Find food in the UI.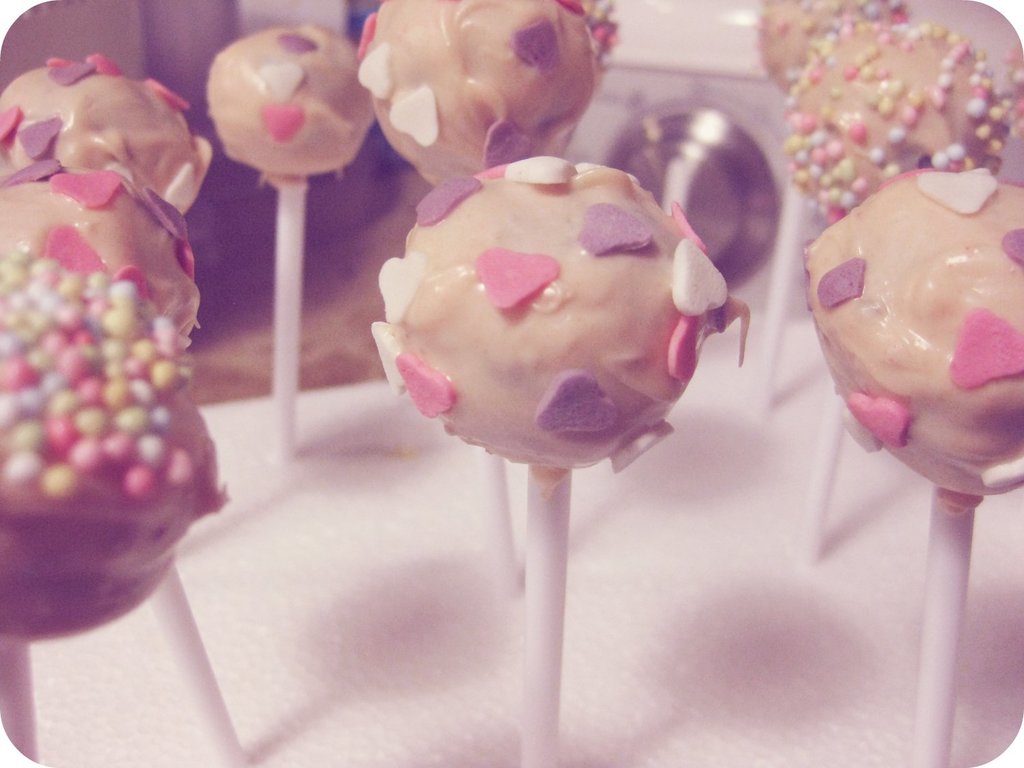
UI element at box=[754, 0, 905, 96].
